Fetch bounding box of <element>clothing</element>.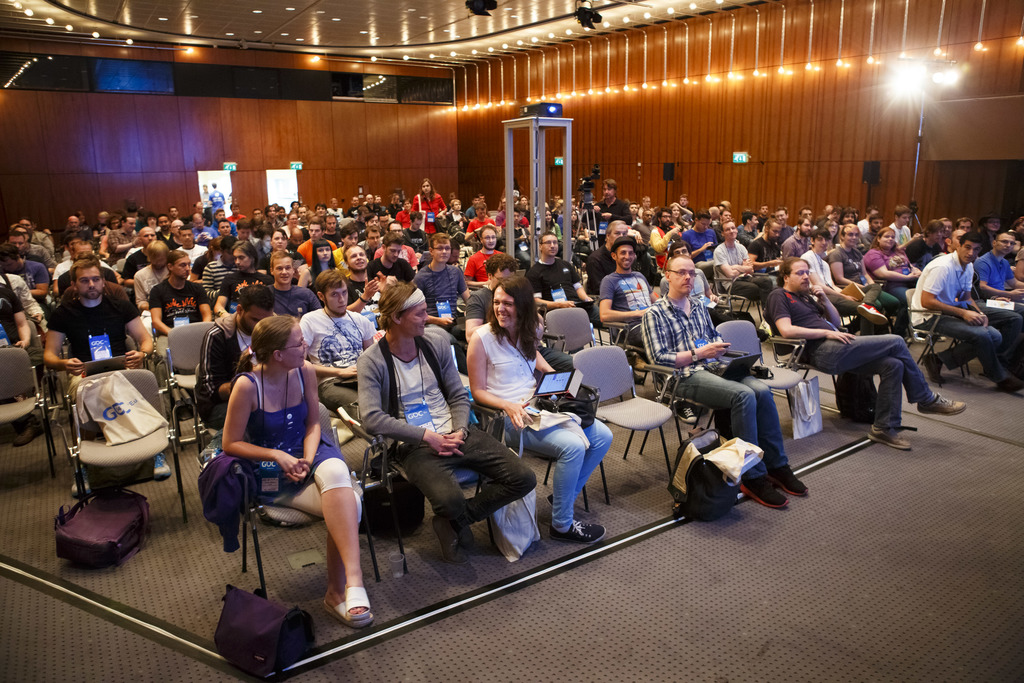
Bbox: 796,240,847,310.
